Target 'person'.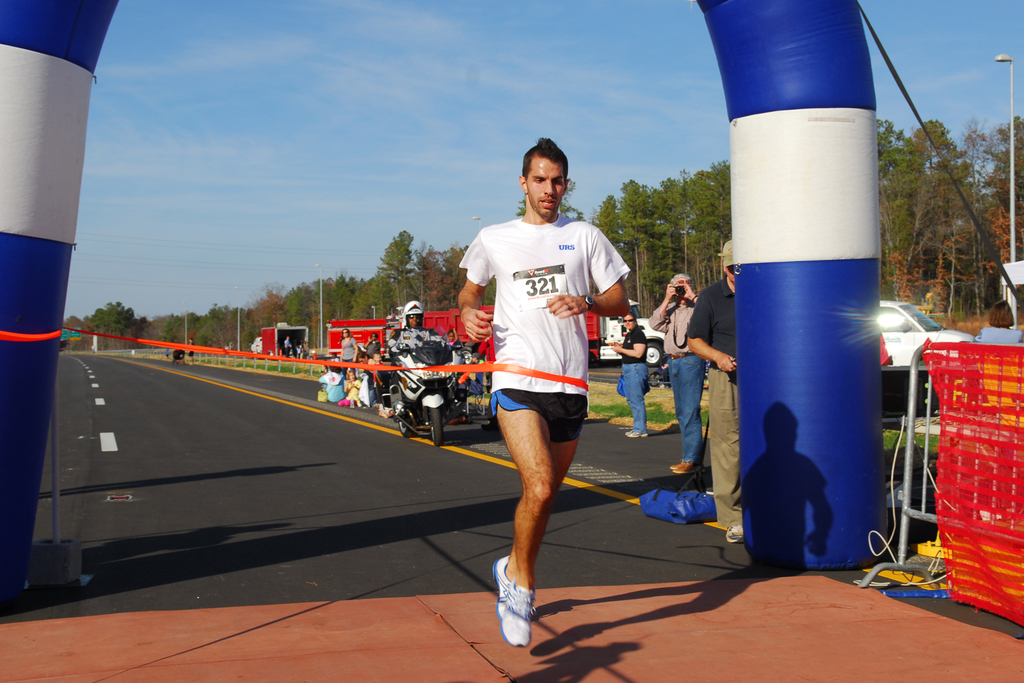
Target region: 285/336/296/358.
